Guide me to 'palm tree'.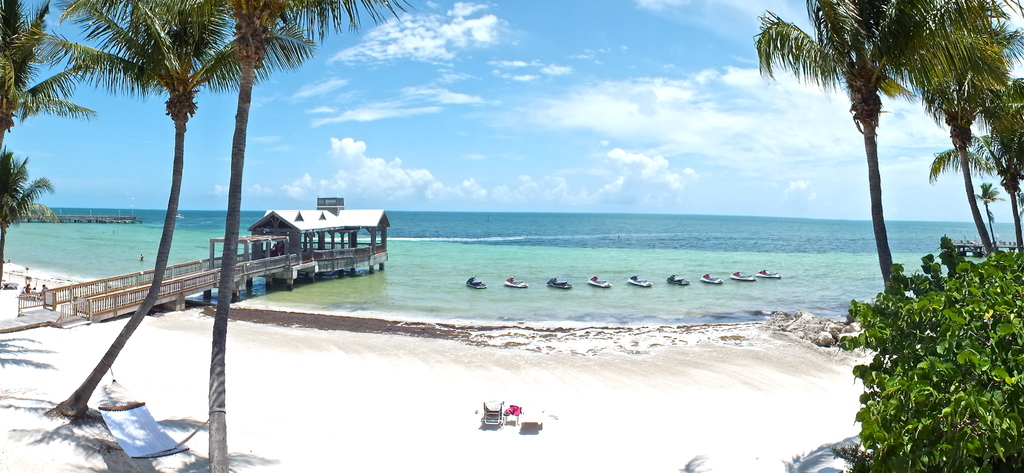
Guidance: <region>0, 0, 102, 159</region>.
